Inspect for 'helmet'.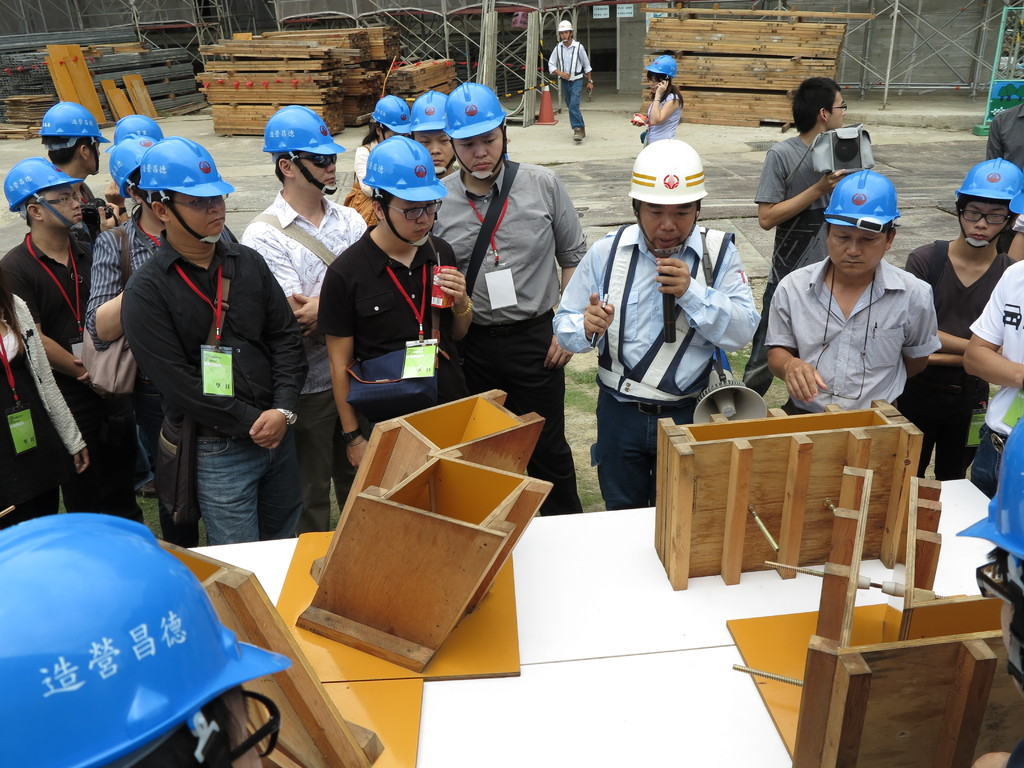
Inspection: rect(397, 90, 454, 167).
